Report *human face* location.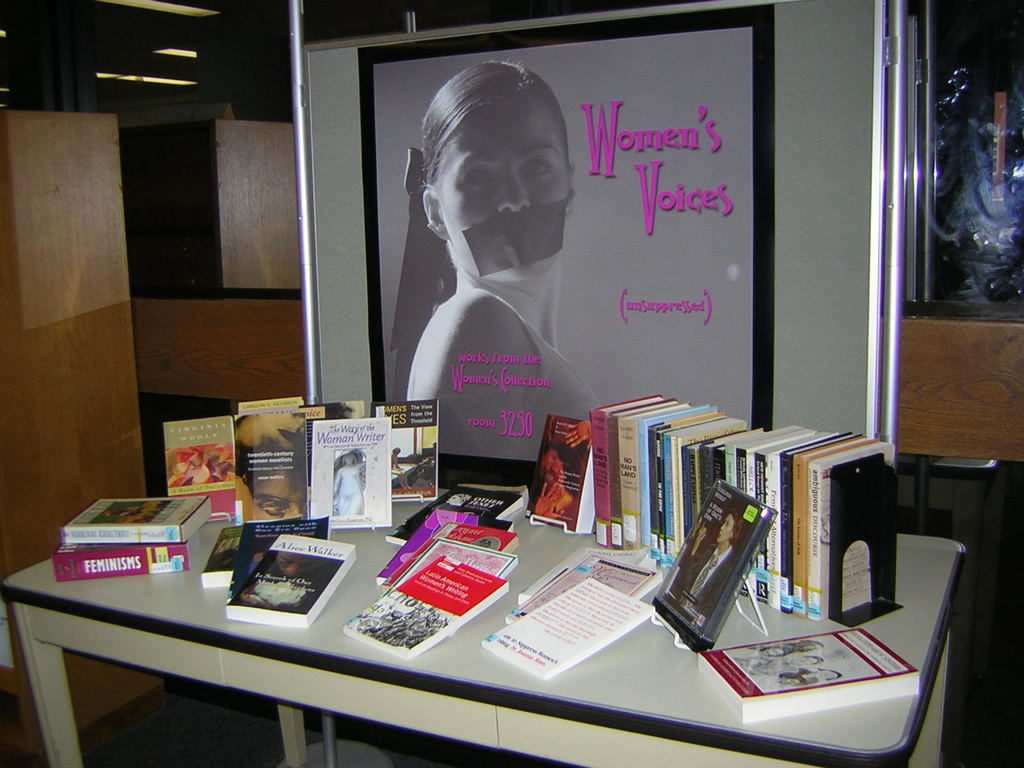
Report: x1=804, y1=646, x2=822, y2=651.
